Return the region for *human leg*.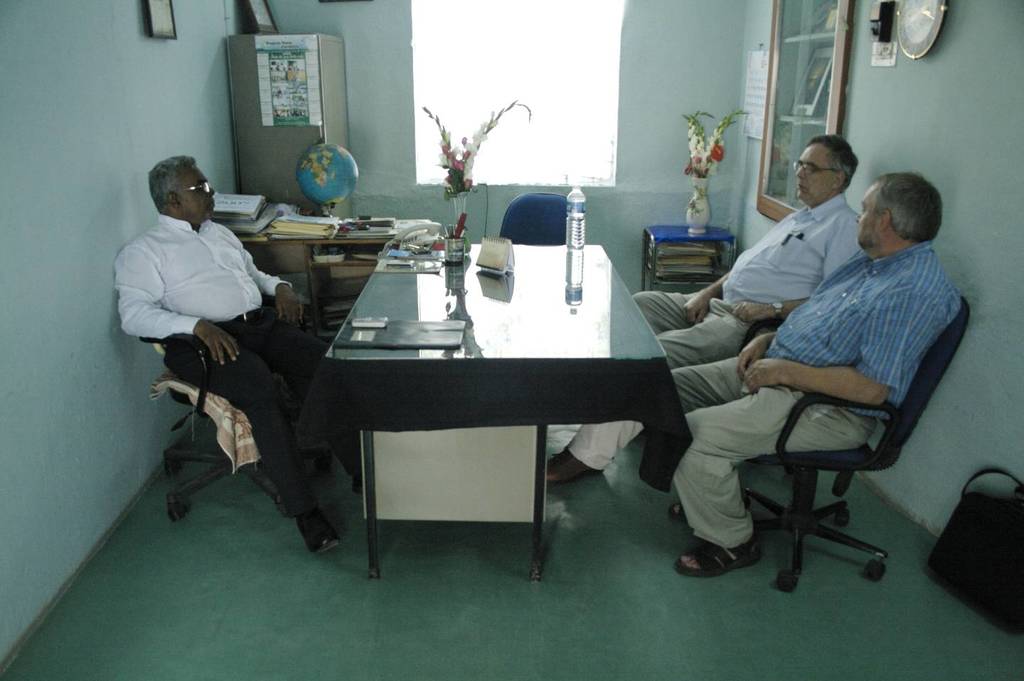
[230, 318, 355, 492].
